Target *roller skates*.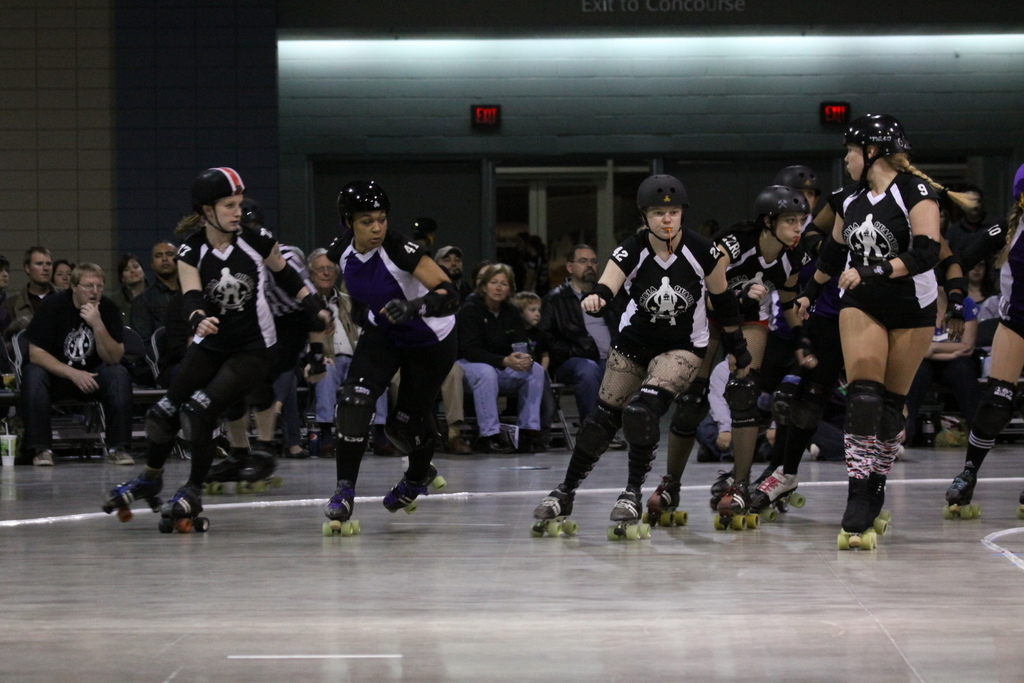
Target region: box=[382, 468, 448, 518].
